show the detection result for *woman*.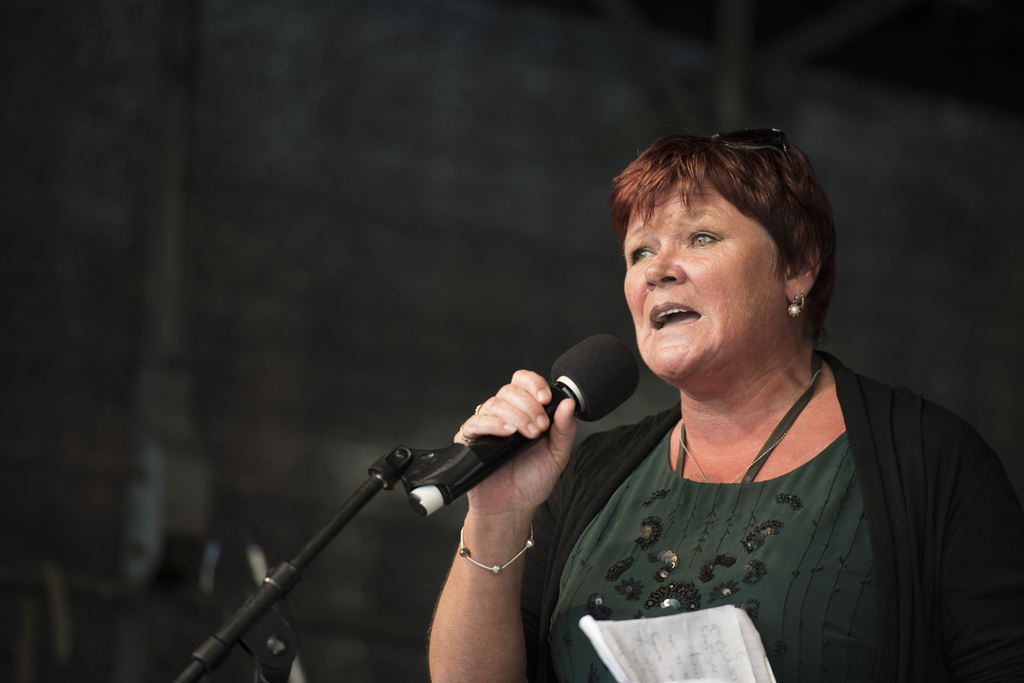
left=477, top=113, right=1012, bottom=674.
